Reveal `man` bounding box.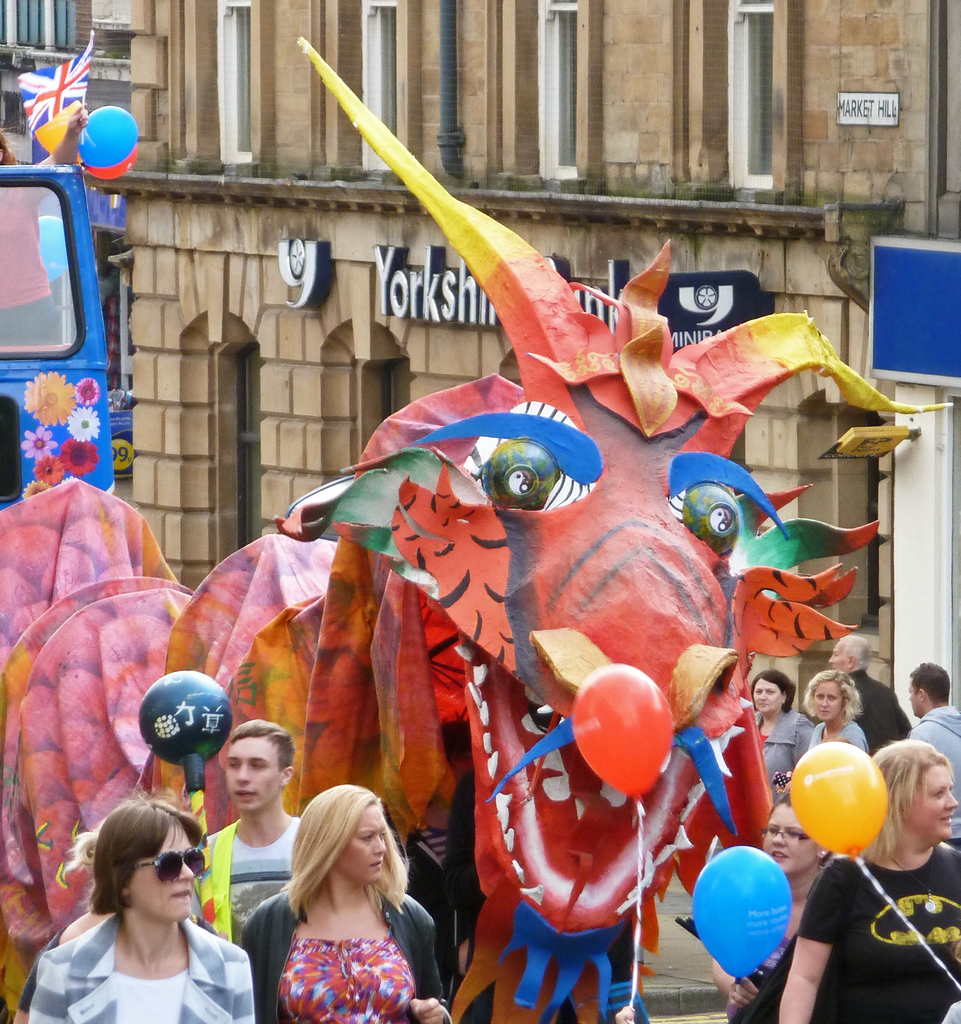
Revealed: detection(197, 715, 309, 954).
